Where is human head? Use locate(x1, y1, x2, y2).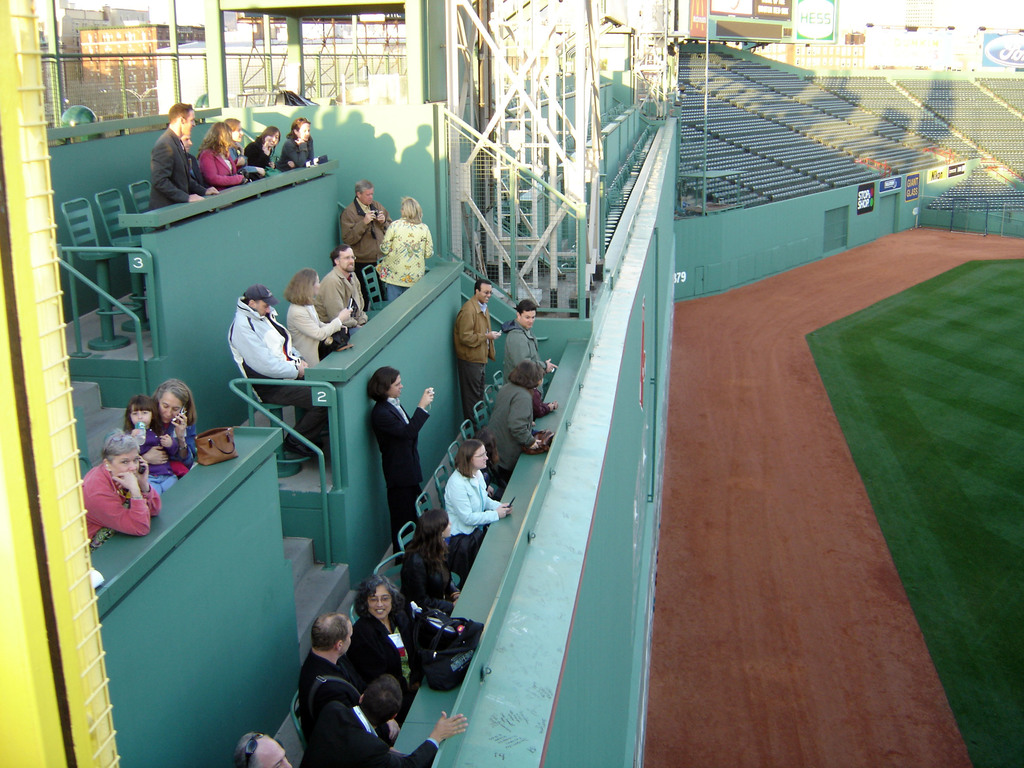
locate(417, 505, 451, 537).
